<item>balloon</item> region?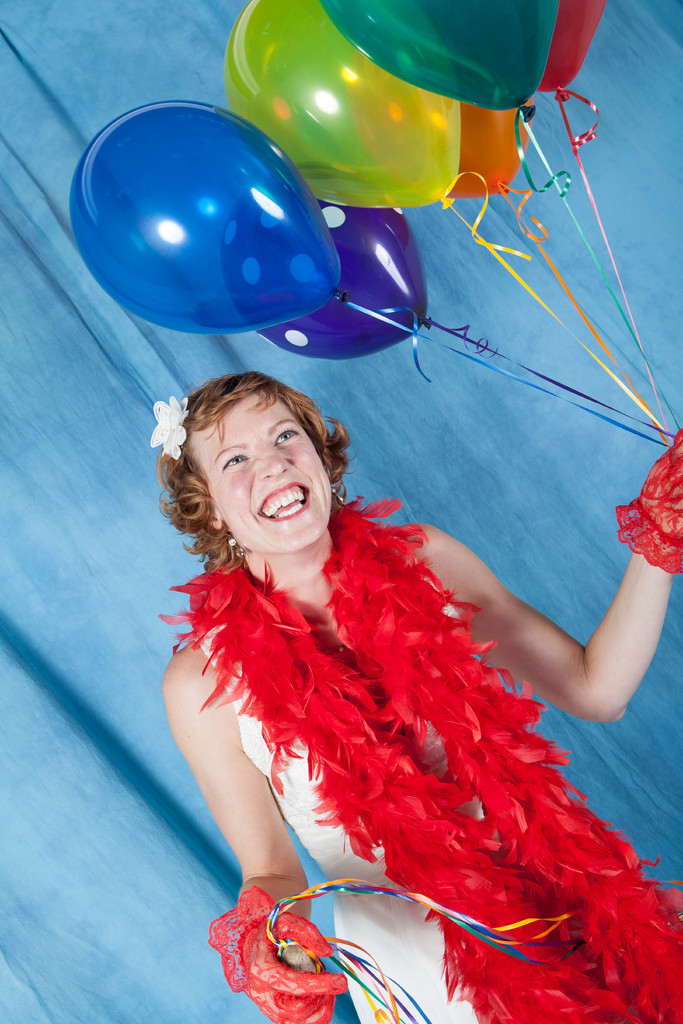
[72,95,344,335]
